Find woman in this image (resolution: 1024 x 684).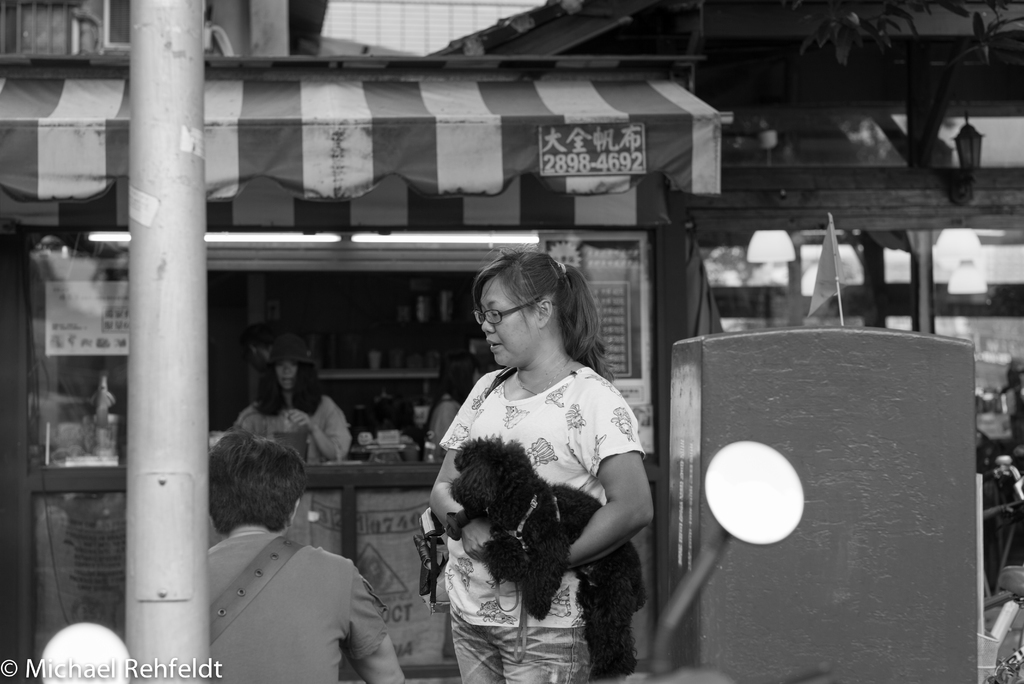
crop(229, 327, 353, 466).
